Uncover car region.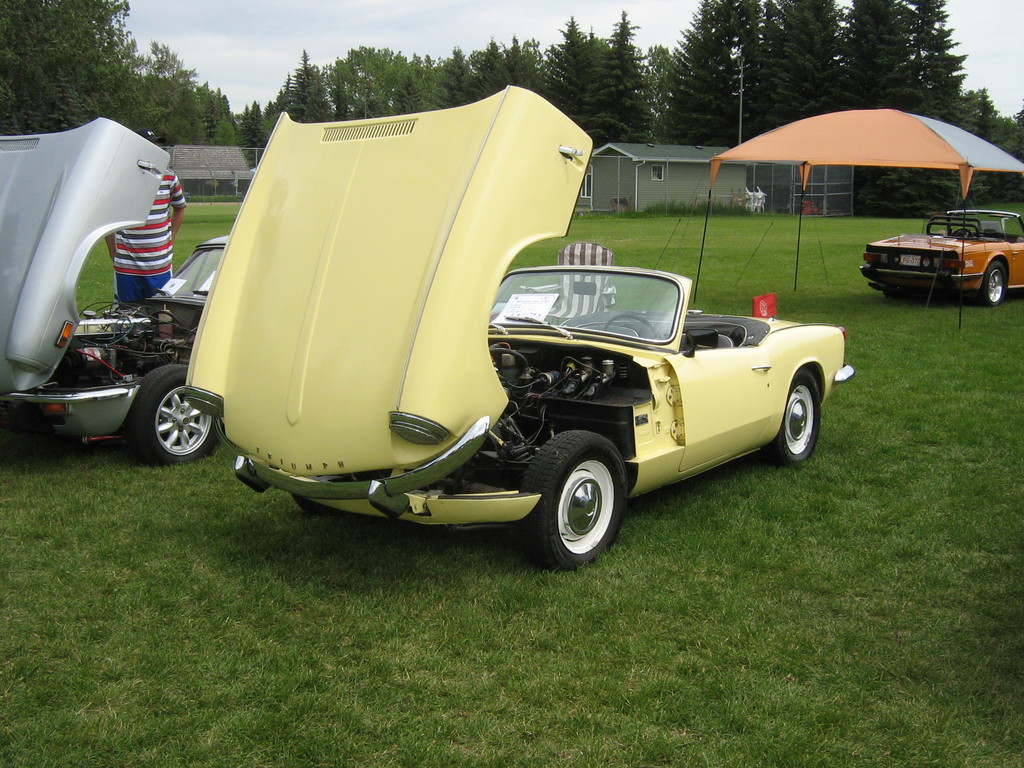
Uncovered: 0:117:228:465.
